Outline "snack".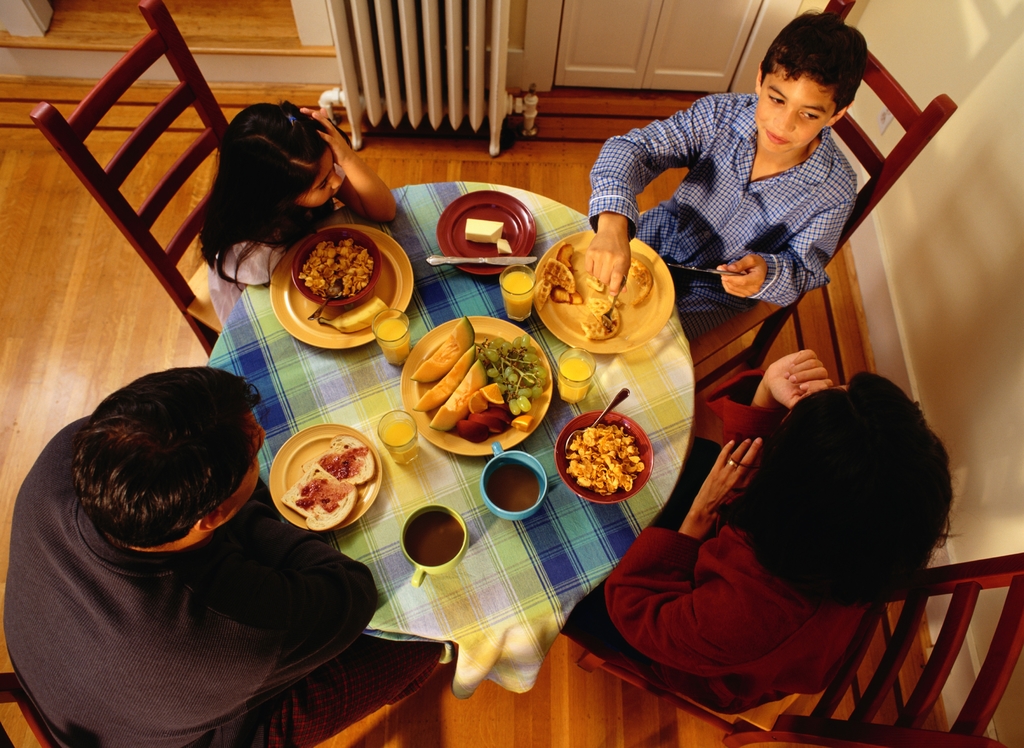
Outline: 276, 429, 376, 528.
